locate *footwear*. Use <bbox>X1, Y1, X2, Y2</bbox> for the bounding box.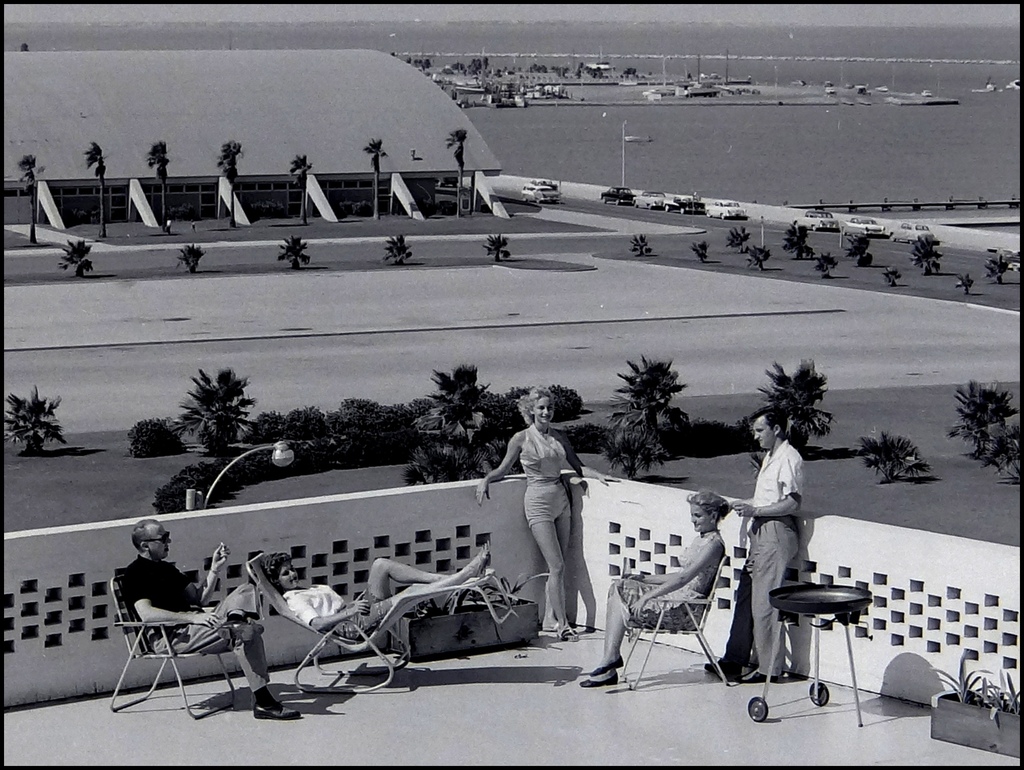
<bbox>748, 671, 780, 688</bbox>.
